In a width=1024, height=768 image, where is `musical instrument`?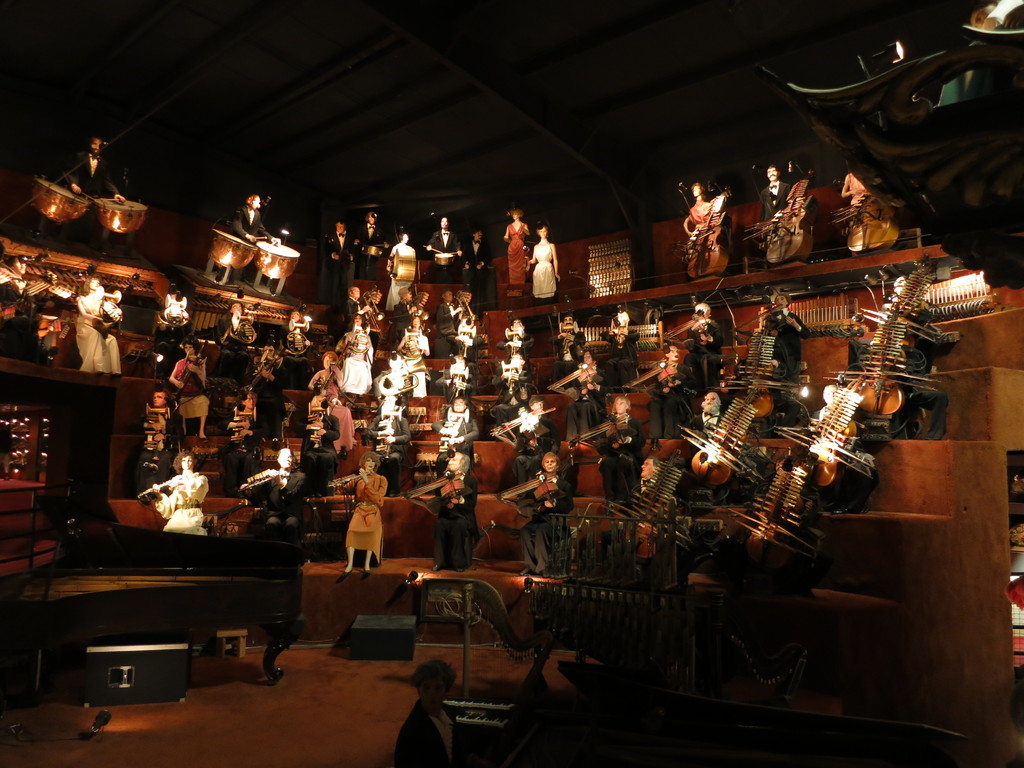
pyautogui.locateOnScreen(403, 473, 467, 498).
